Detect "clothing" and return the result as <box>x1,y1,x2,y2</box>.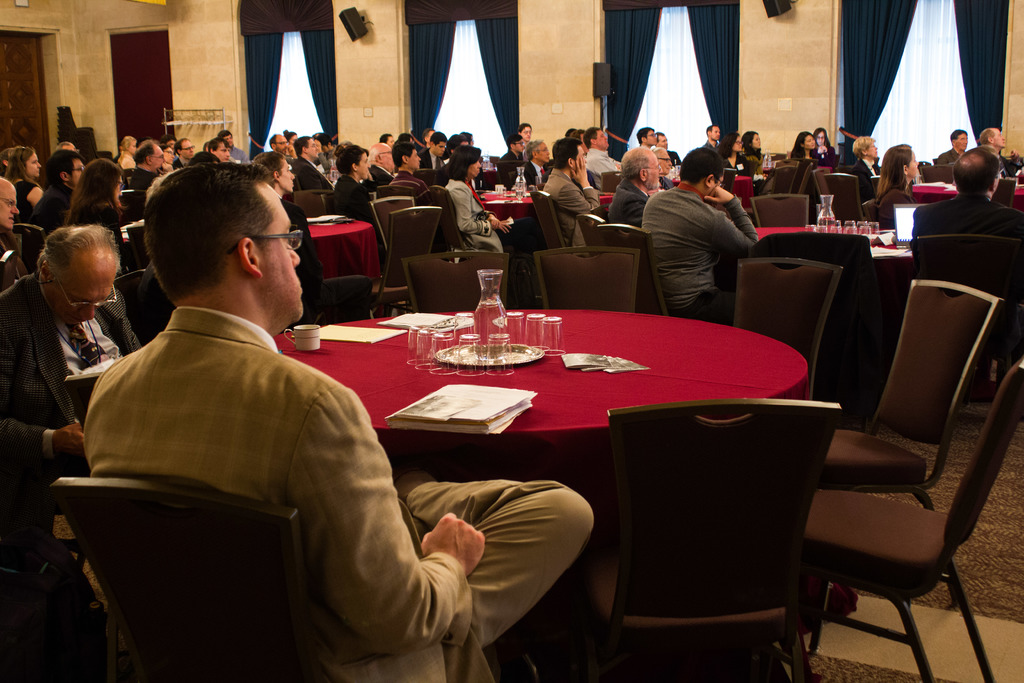
<box>392,163,430,186</box>.
